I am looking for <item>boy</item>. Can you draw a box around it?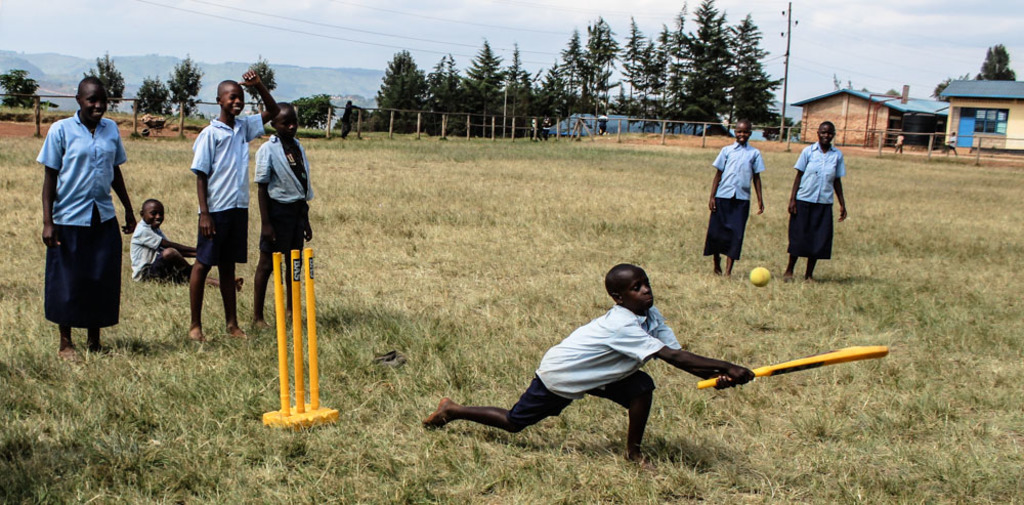
Sure, the bounding box is (left=128, top=200, right=244, bottom=293).
